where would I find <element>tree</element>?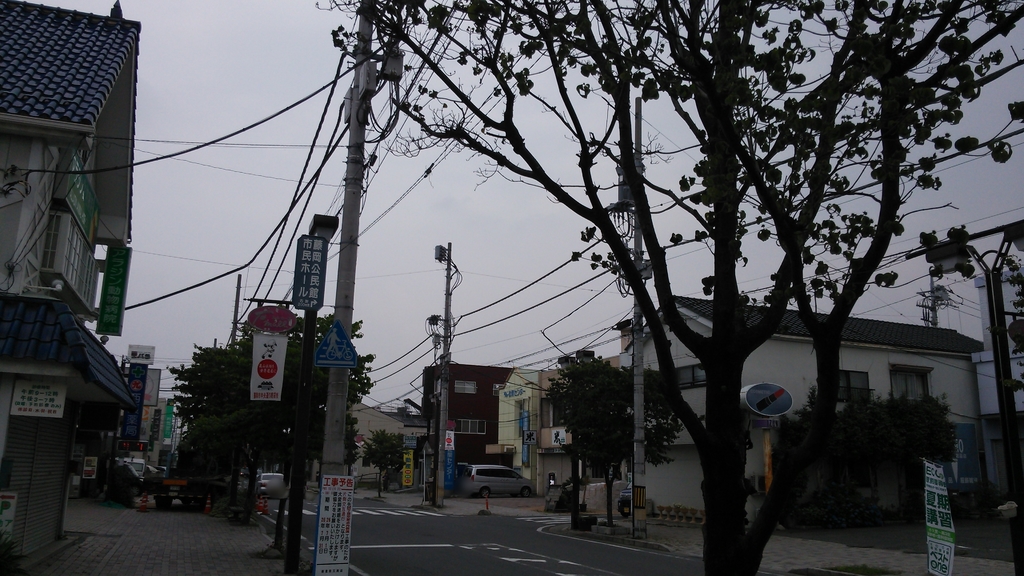
At {"left": 543, "top": 340, "right": 675, "bottom": 528}.
